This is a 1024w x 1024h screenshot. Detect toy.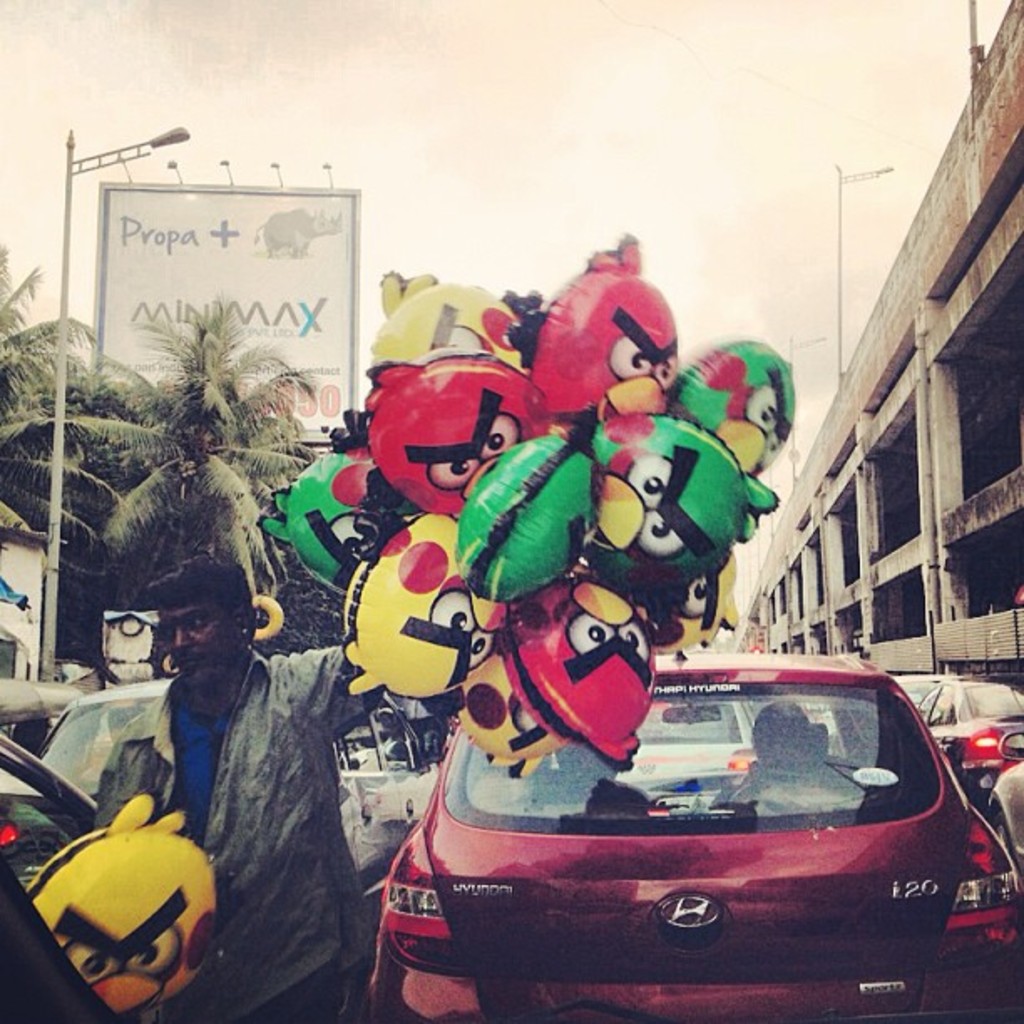
bbox(592, 412, 756, 577).
